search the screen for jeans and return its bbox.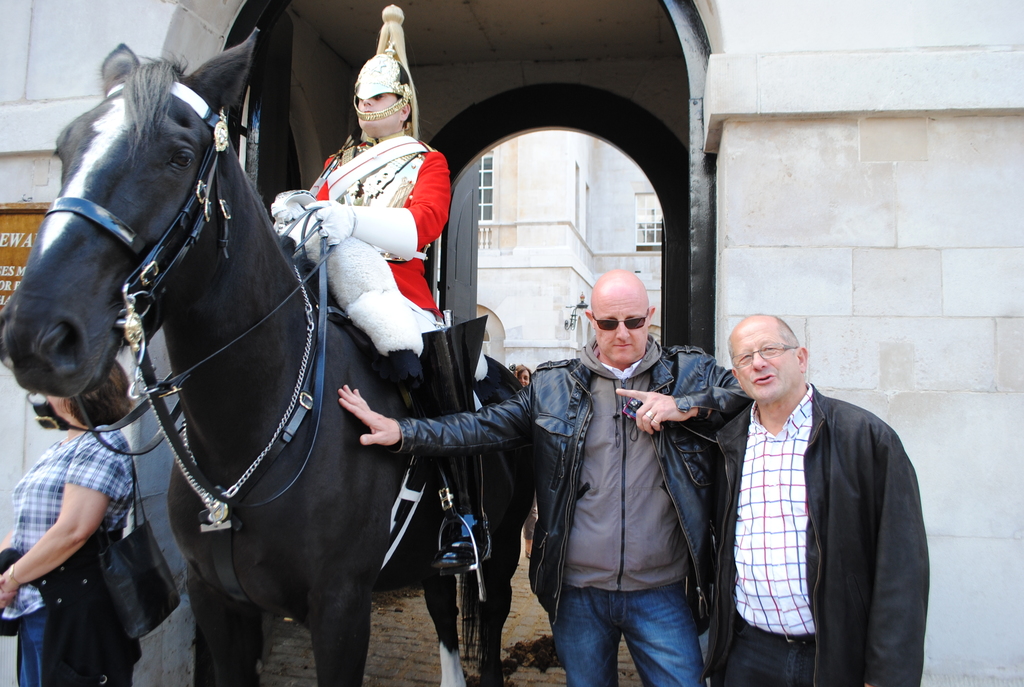
Found: [left=714, top=619, right=813, bottom=686].
